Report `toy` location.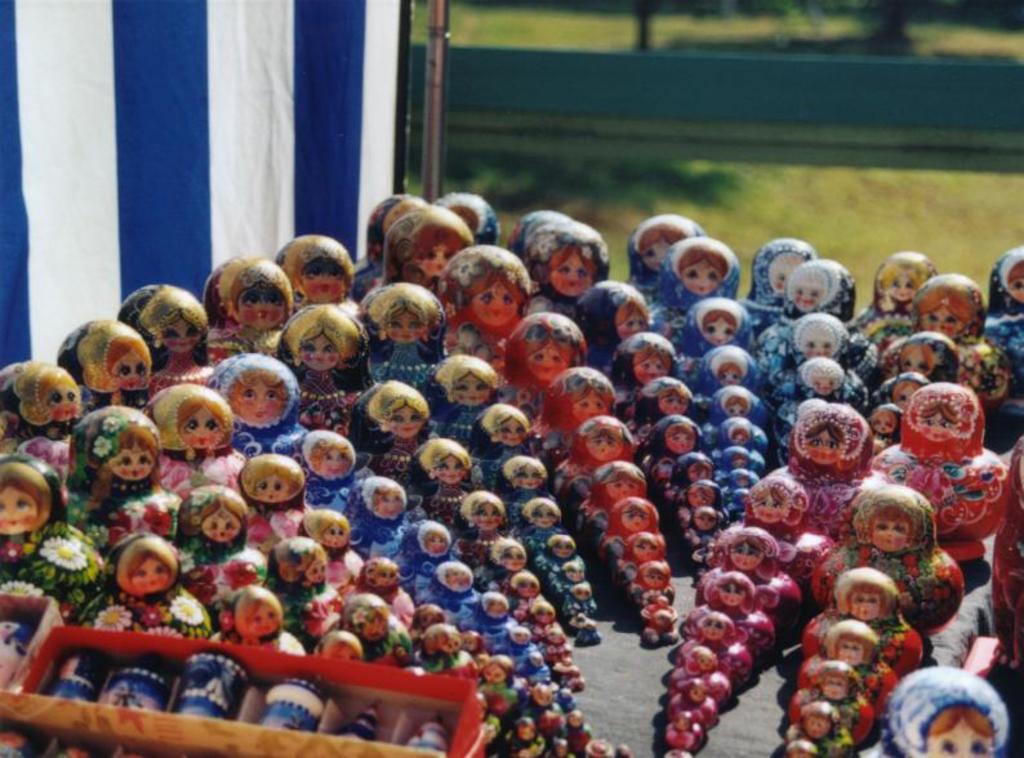
Report: crop(200, 251, 295, 360).
